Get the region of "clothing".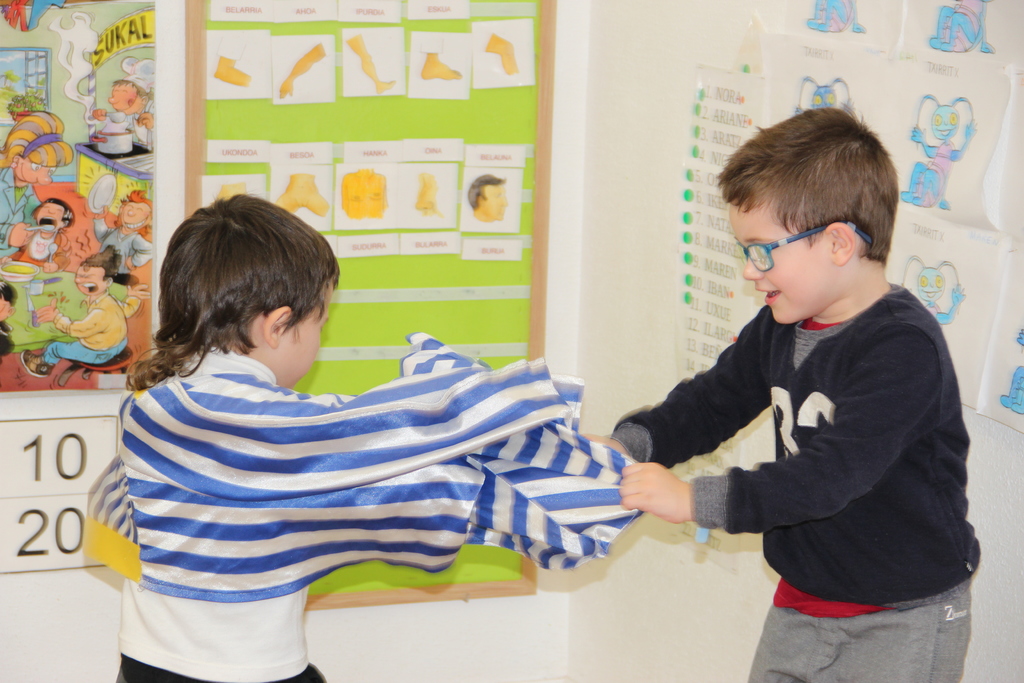
(913,139,957,208).
